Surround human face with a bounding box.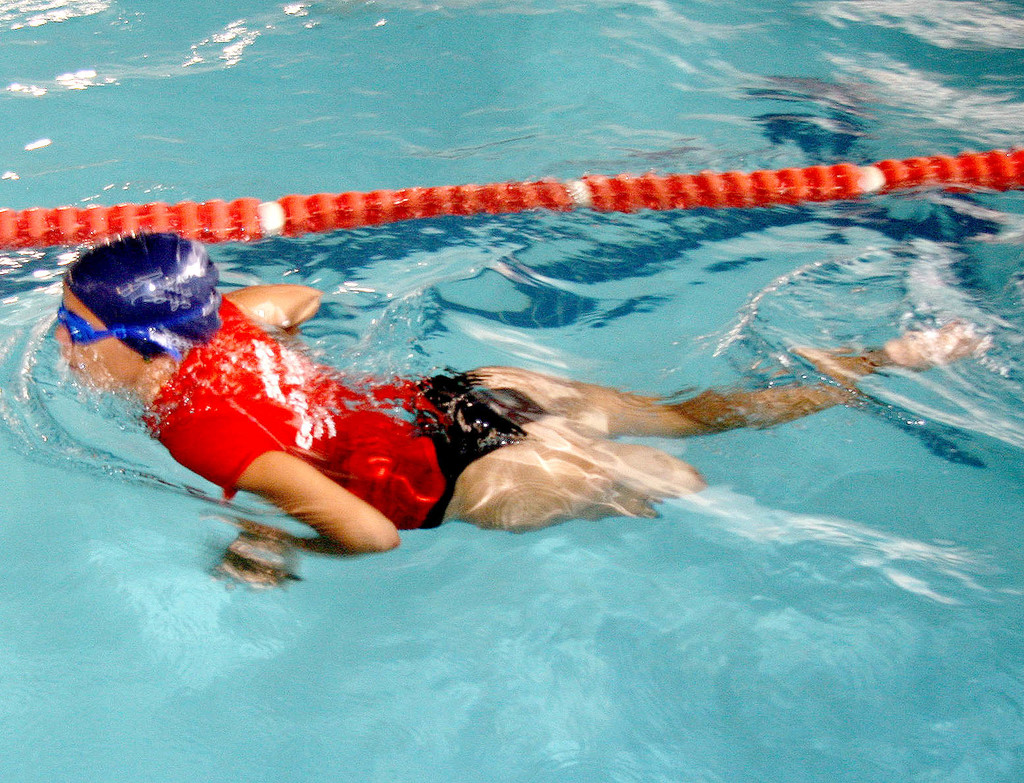
<region>55, 283, 142, 392</region>.
